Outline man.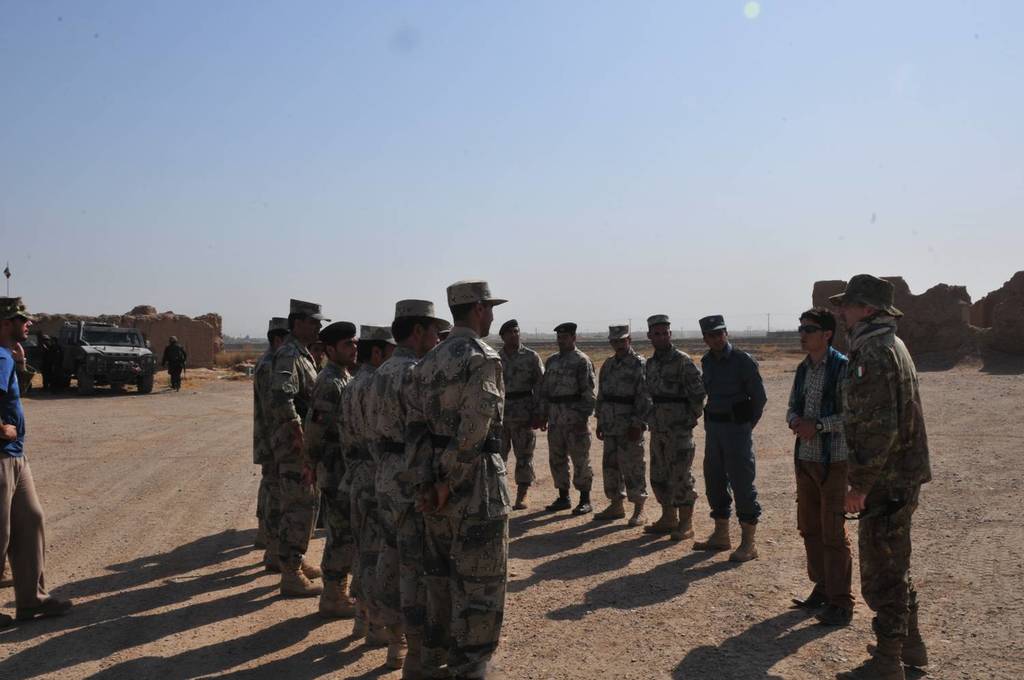
Outline: (159,333,188,394).
